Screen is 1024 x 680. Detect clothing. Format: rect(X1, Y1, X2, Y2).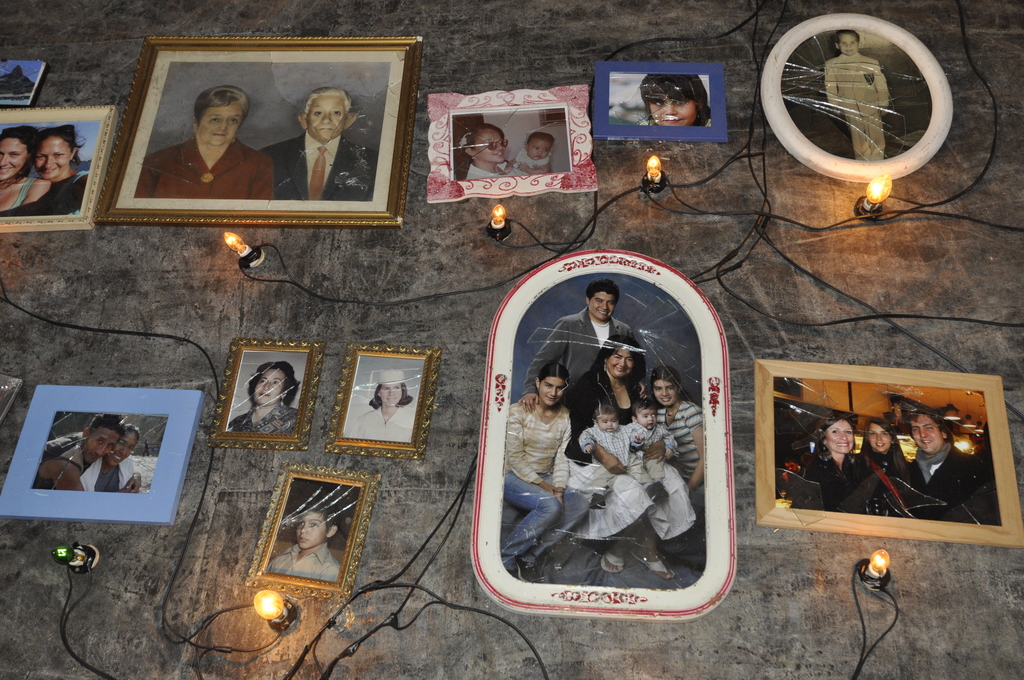
rect(227, 401, 298, 432).
